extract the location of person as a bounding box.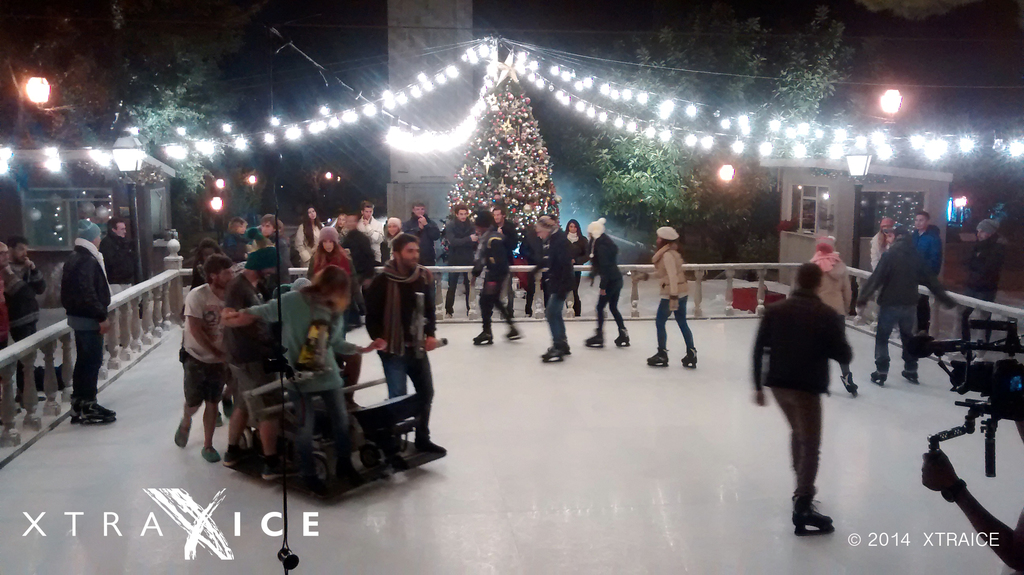
751:263:860:527.
